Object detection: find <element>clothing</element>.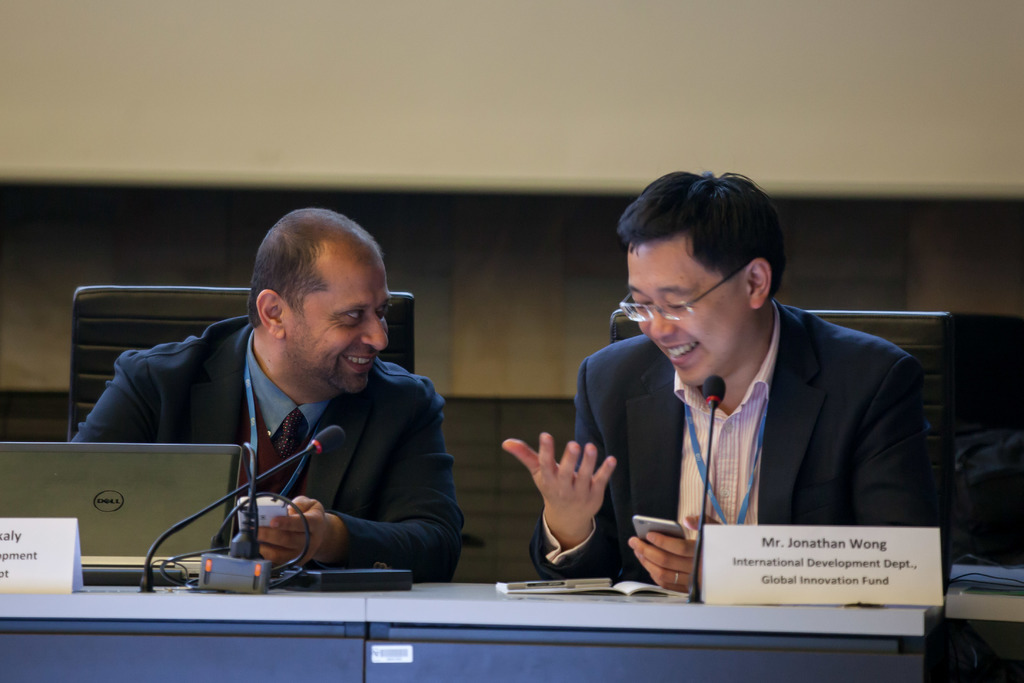
<box>69,313,467,582</box>.
